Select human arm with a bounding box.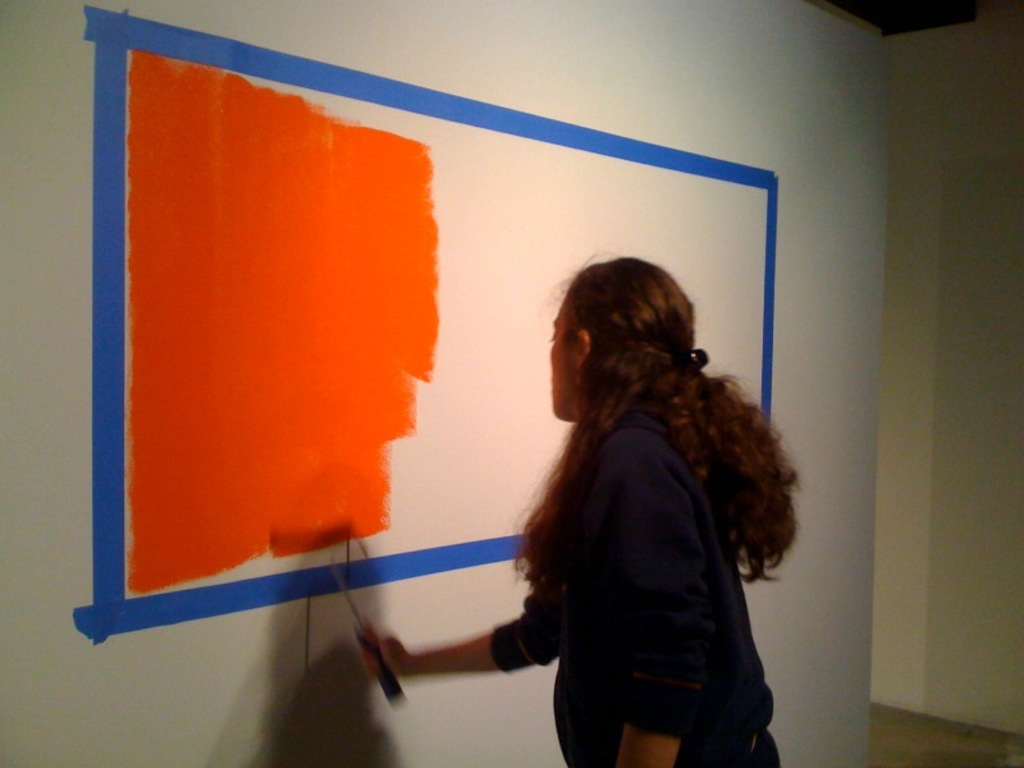
371/573/548/713.
